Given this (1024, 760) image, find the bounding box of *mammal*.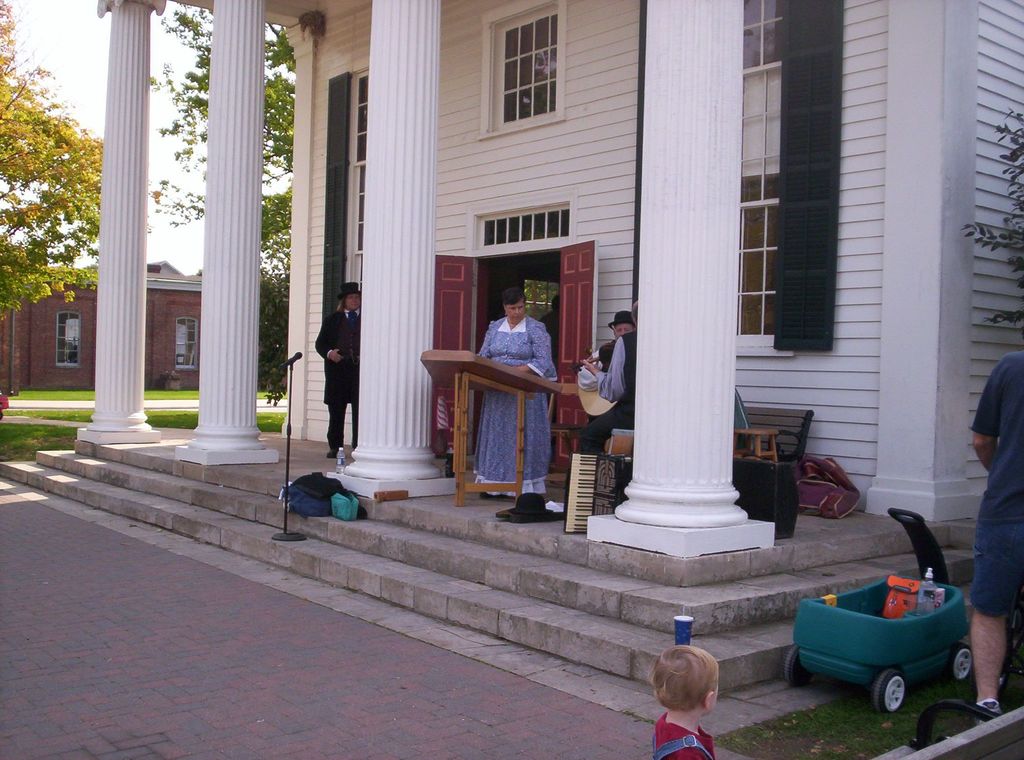
pyautogui.locateOnScreen(579, 311, 637, 422).
